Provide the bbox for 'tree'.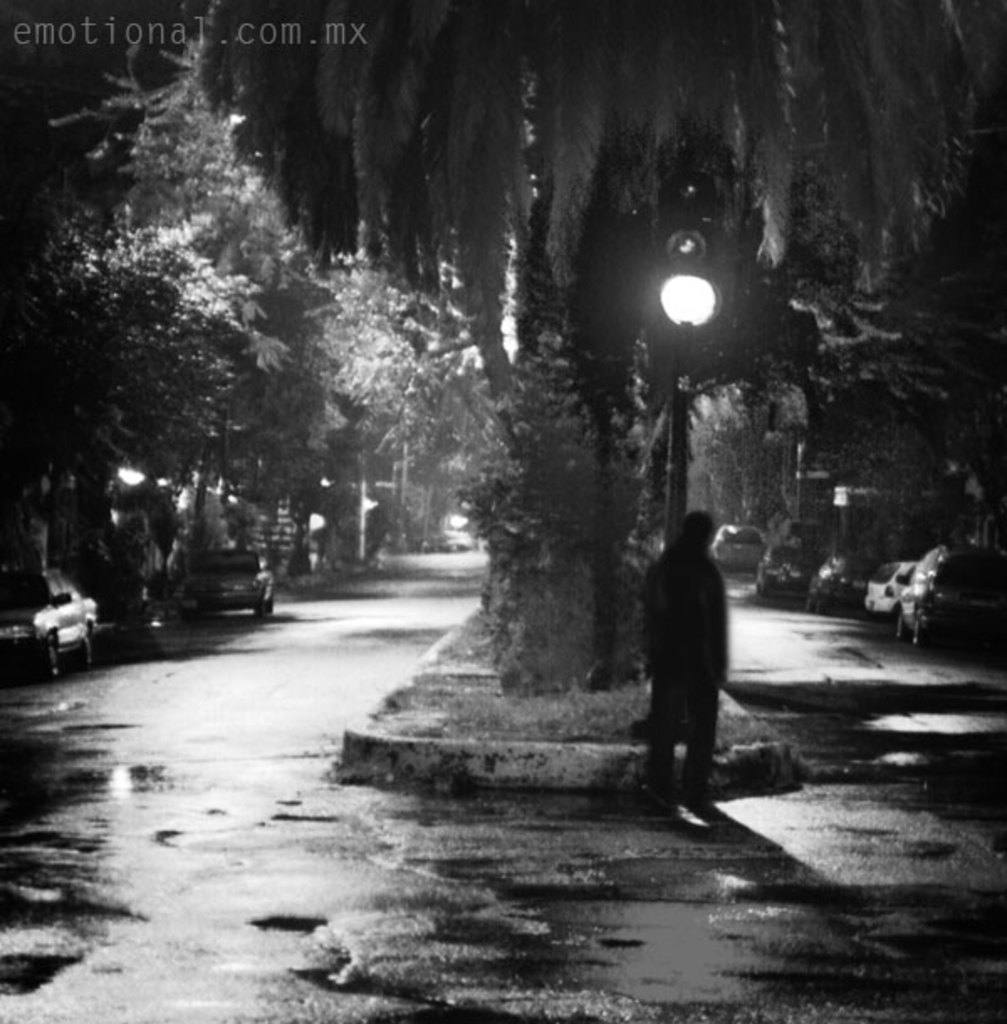
l=96, t=213, r=299, b=549.
